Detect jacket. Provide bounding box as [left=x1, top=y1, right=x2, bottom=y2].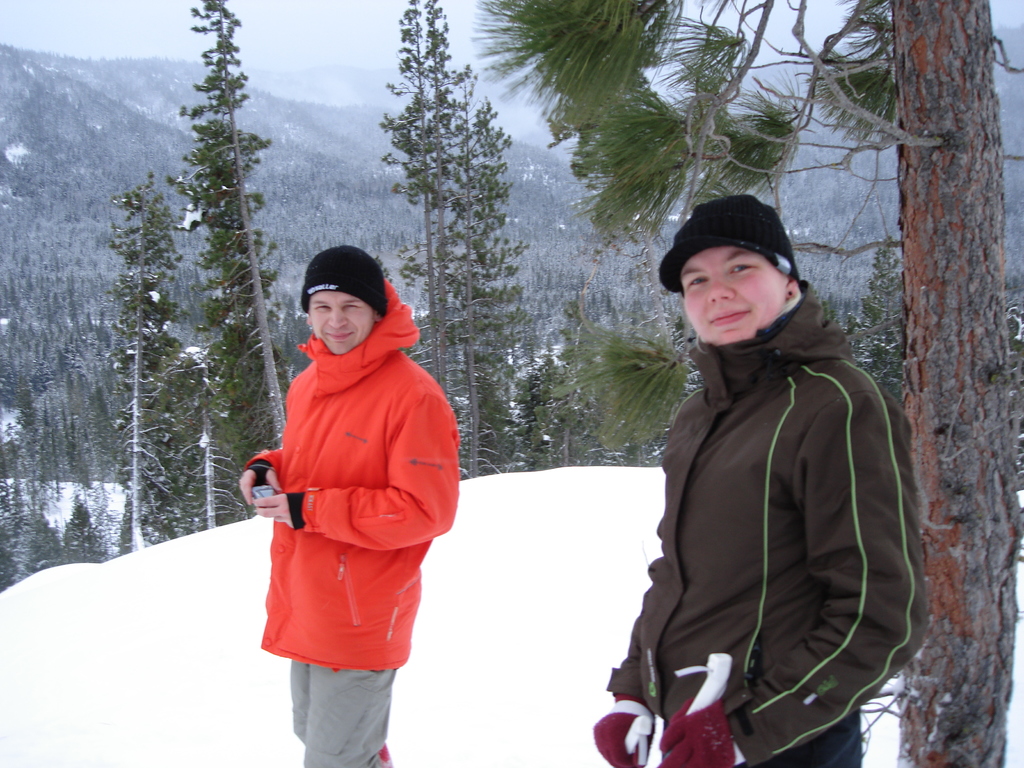
[left=606, top=282, right=926, bottom=765].
